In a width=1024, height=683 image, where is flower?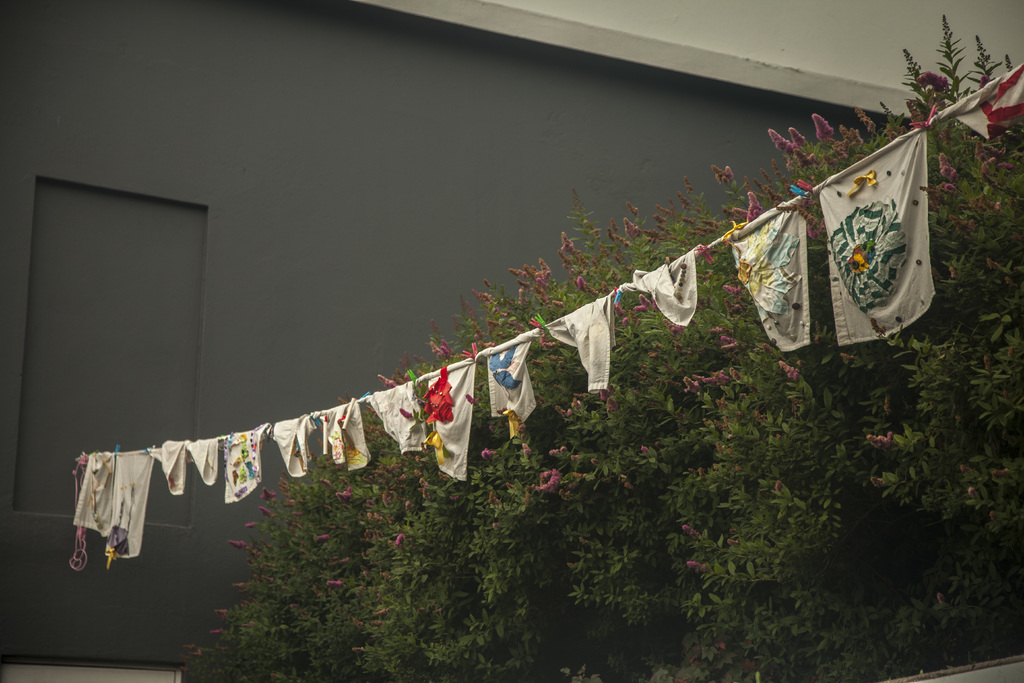
select_region(372, 620, 385, 628).
